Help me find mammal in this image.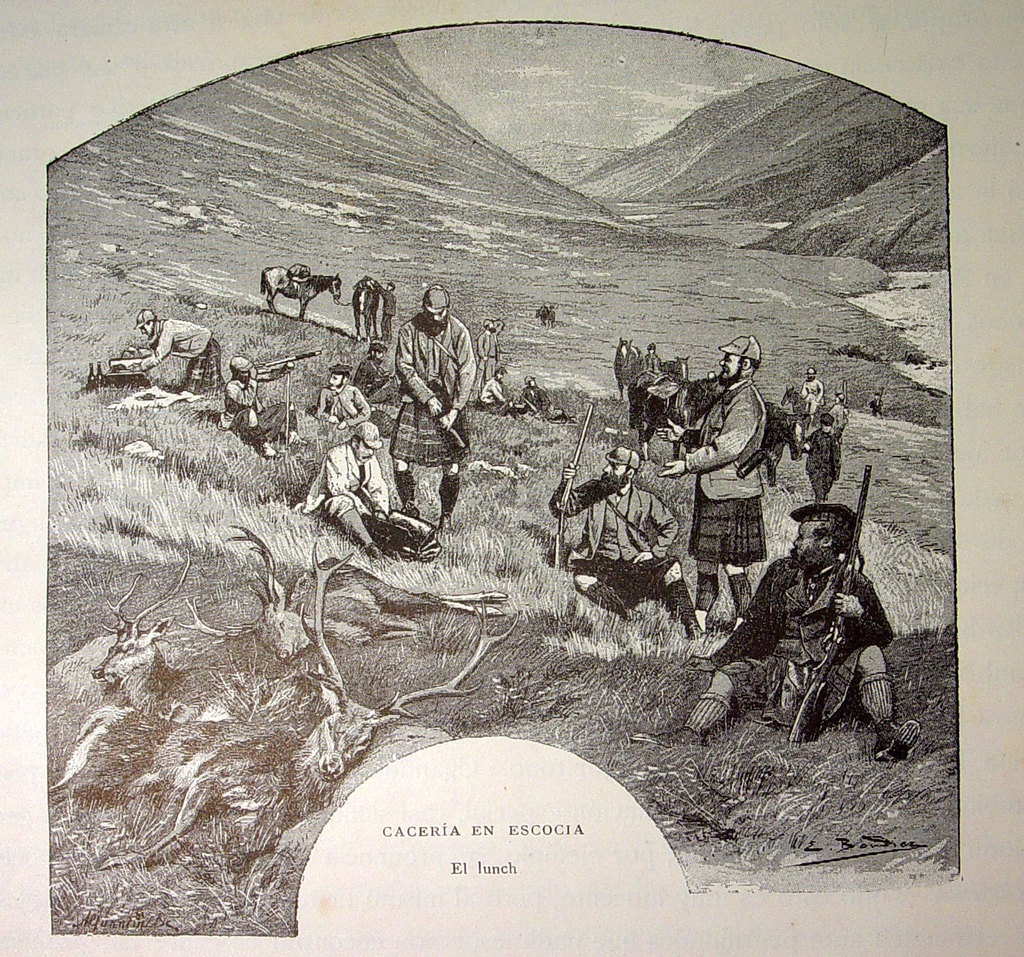
Found it: [358,278,394,340].
